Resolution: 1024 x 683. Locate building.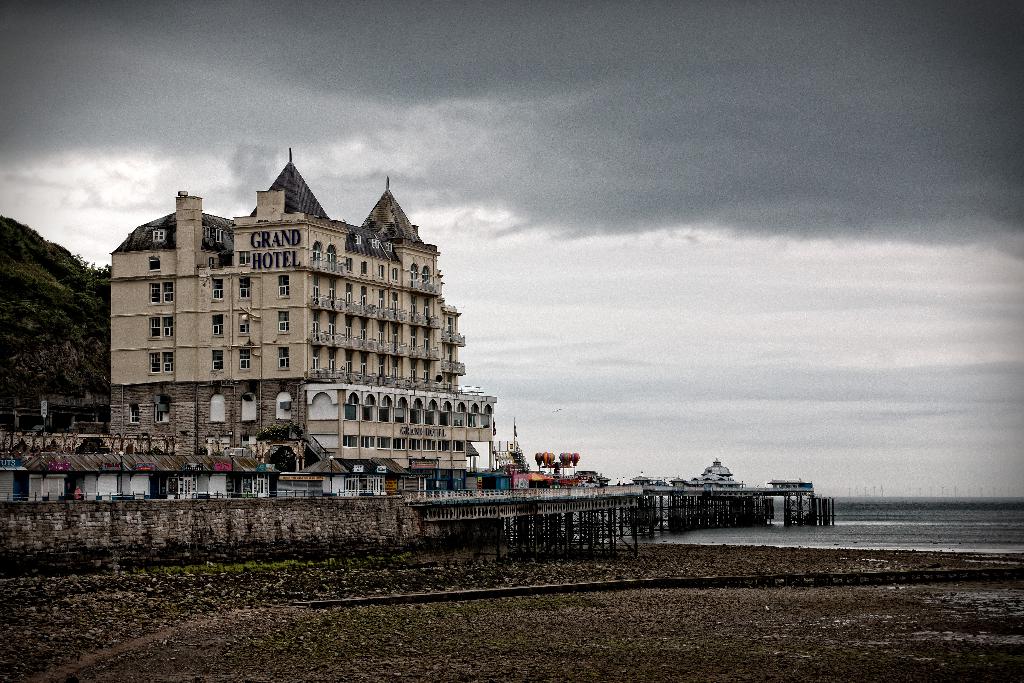
BBox(109, 139, 507, 492).
